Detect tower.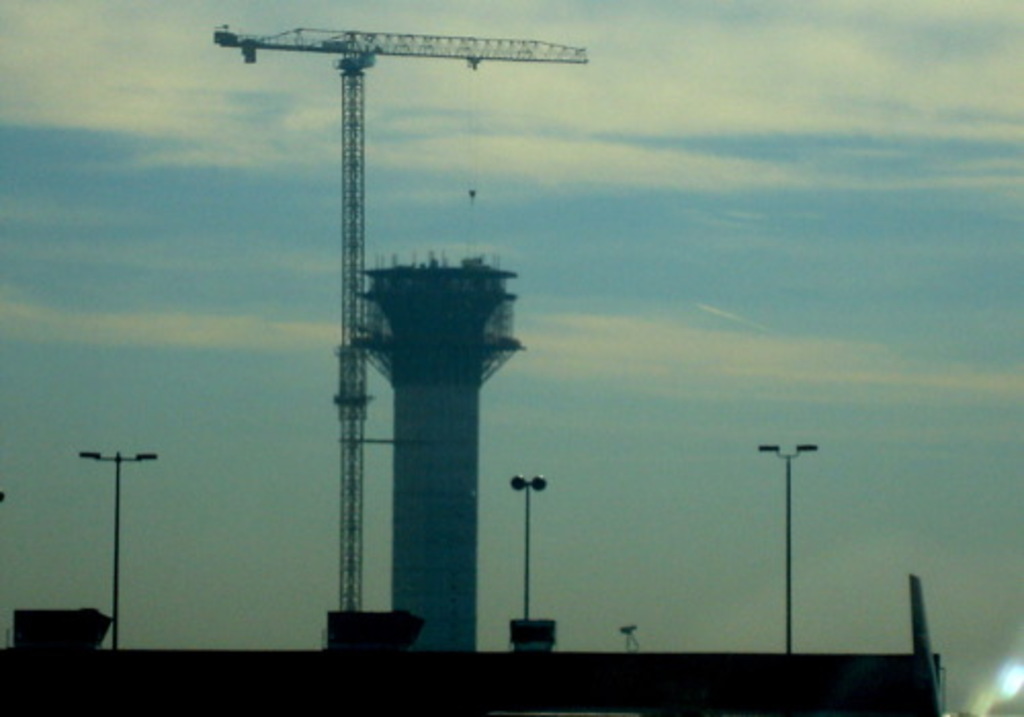
Detected at (left=369, top=272, right=516, bottom=647).
